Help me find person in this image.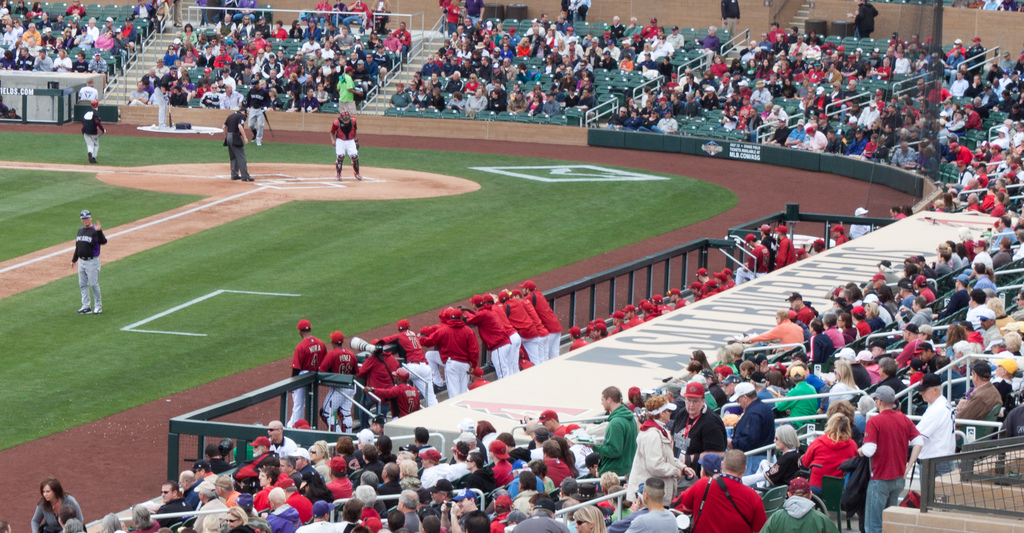
Found it: [x1=222, y1=106, x2=256, y2=181].
